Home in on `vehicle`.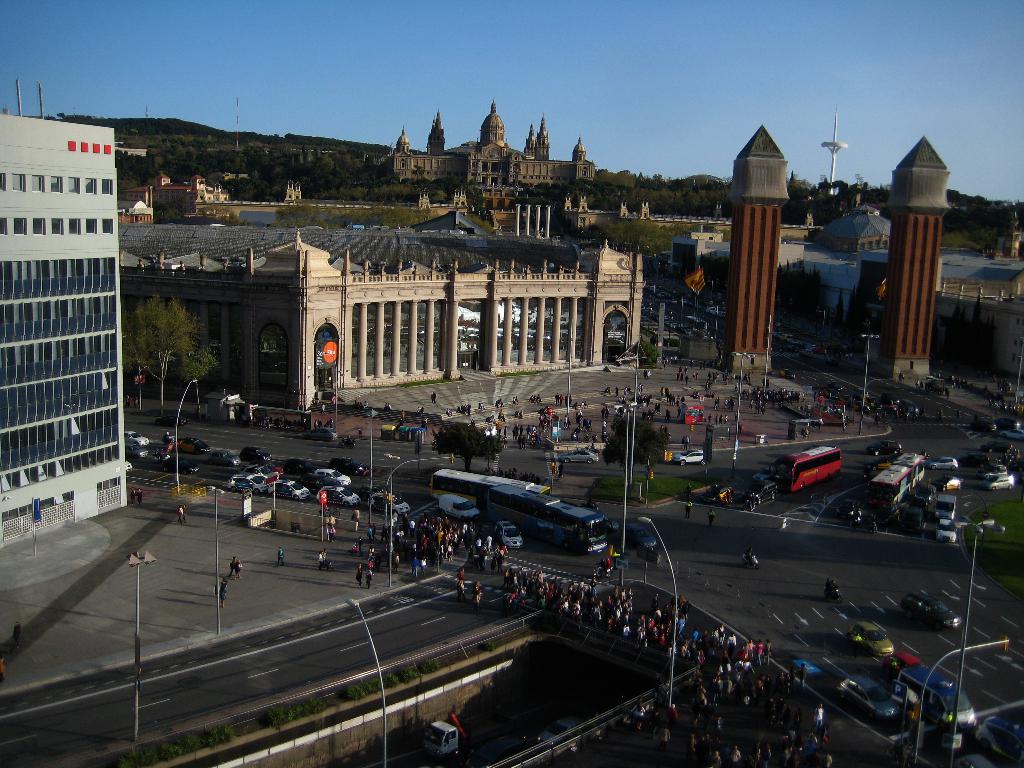
Homed in at l=926, t=456, r=959, b=471.
